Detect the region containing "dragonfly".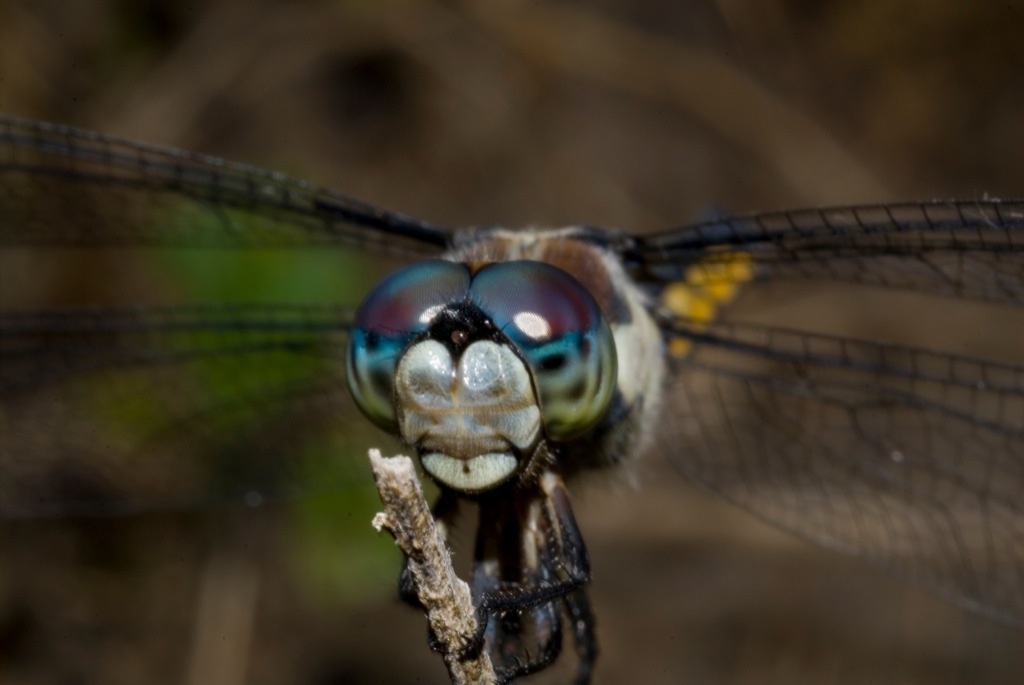
0,107,1023,684.
